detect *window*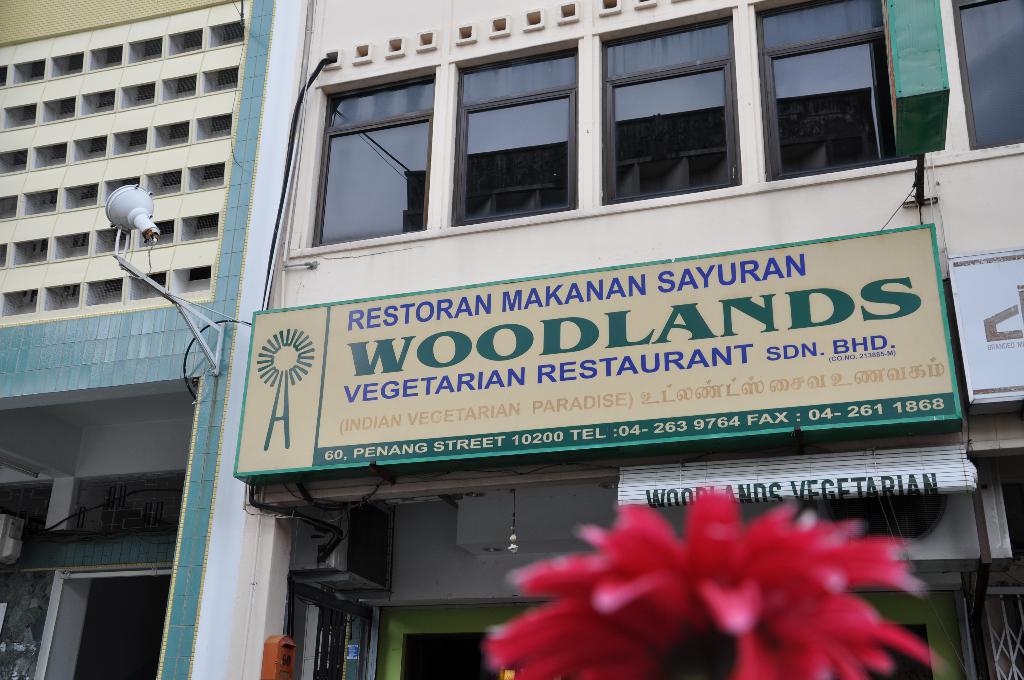
[left=26, top=186, right=58, bottom=213]
